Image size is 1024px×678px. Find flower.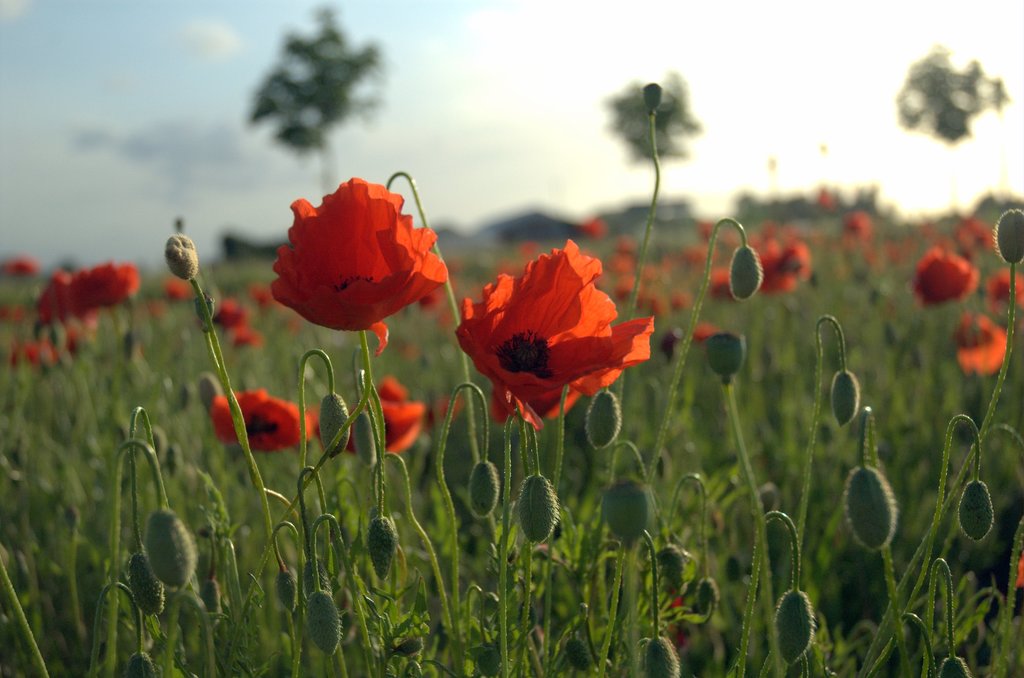
<bbox>445, 241, 649, 427</bbox>.
